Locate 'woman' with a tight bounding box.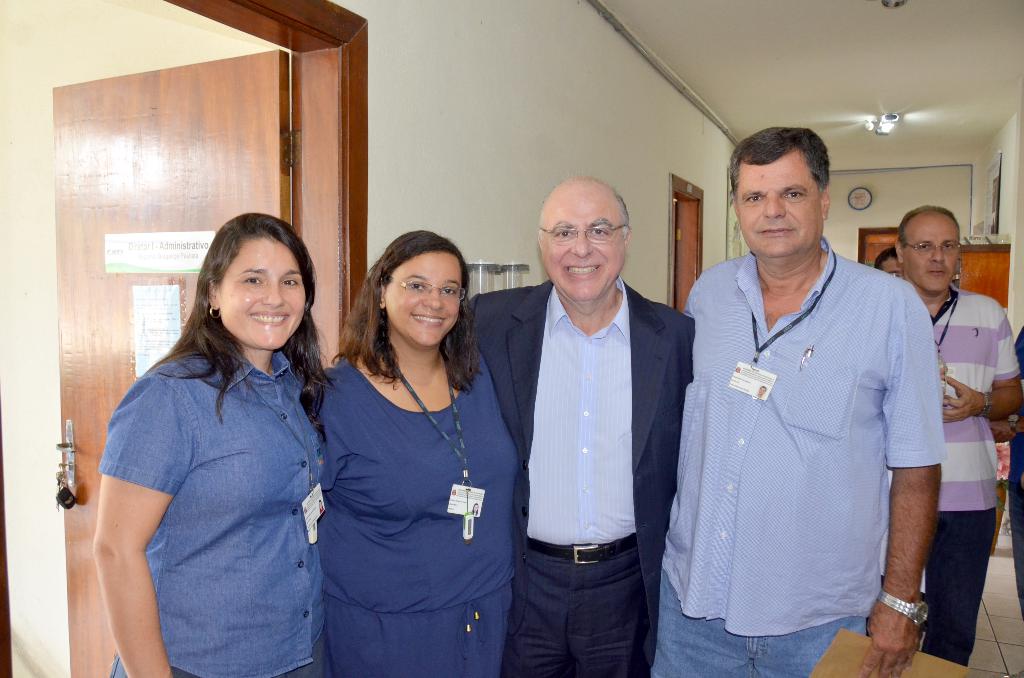
pyautogui.locateOnScreen(89, 210, 341, 677).
